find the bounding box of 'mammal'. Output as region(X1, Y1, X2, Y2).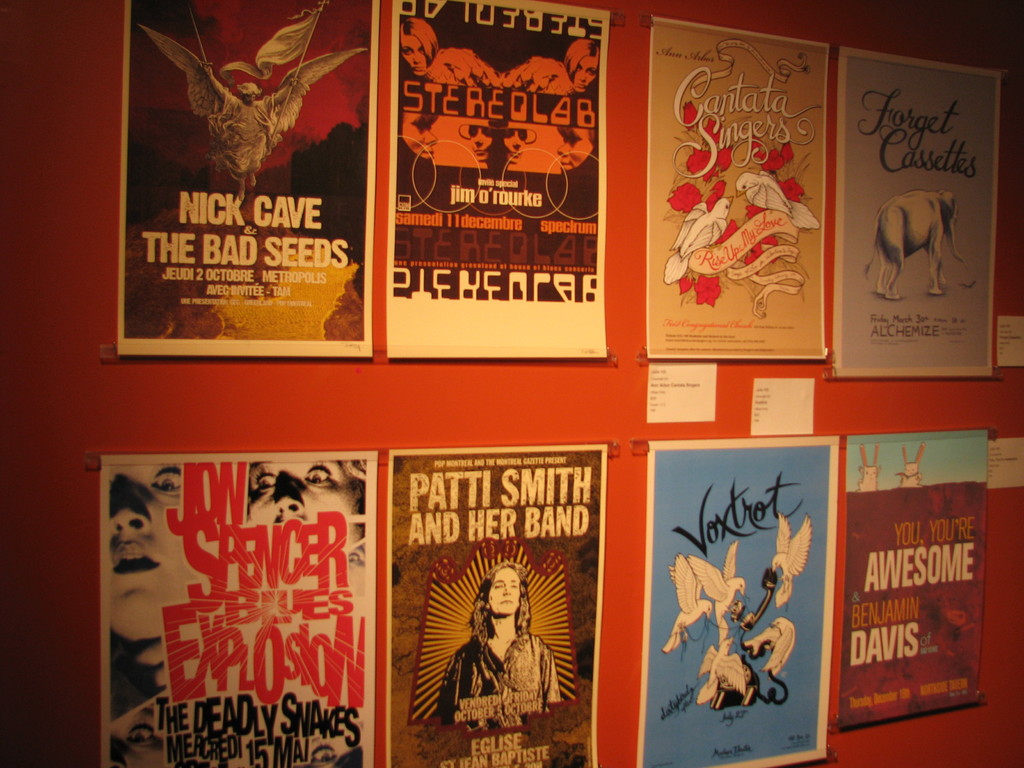
region(399, 12, 438, 78).
